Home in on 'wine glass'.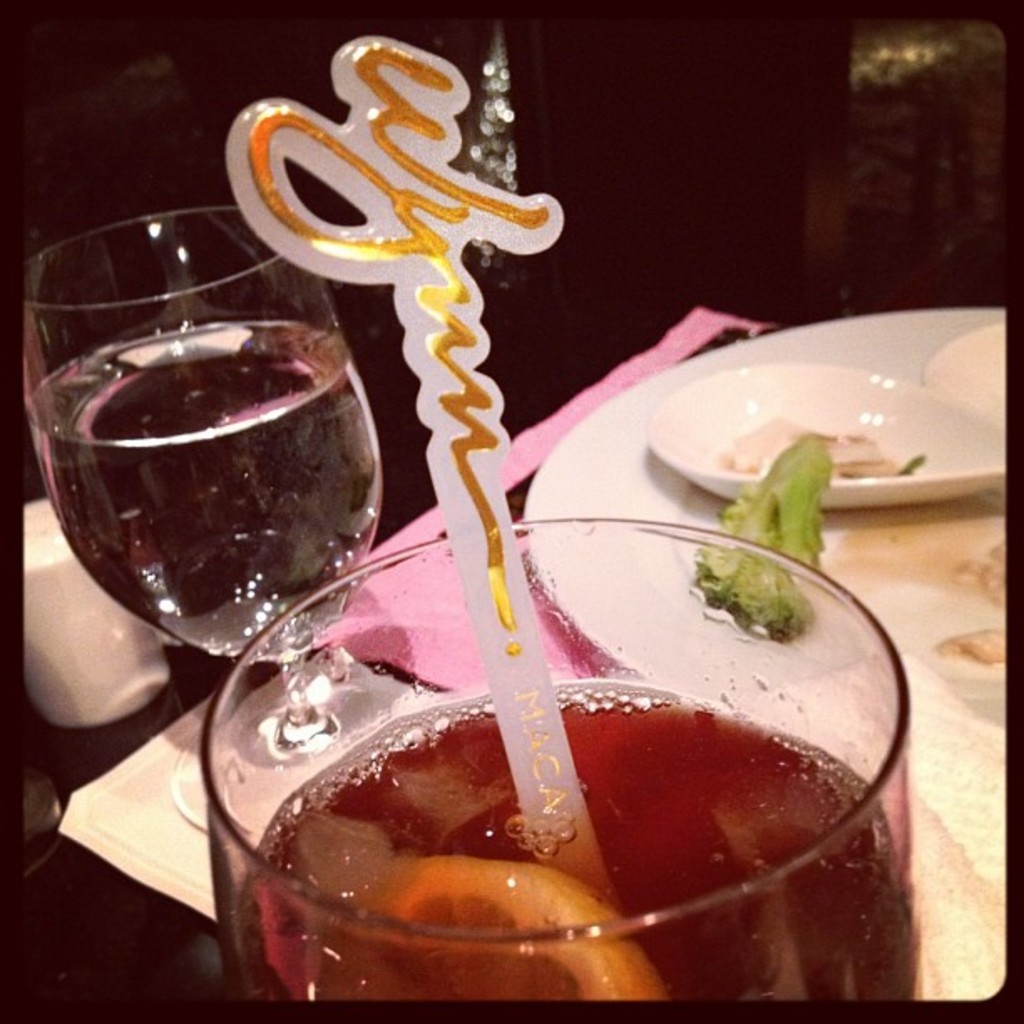
Homed in at (17, 199, 445, 828).
